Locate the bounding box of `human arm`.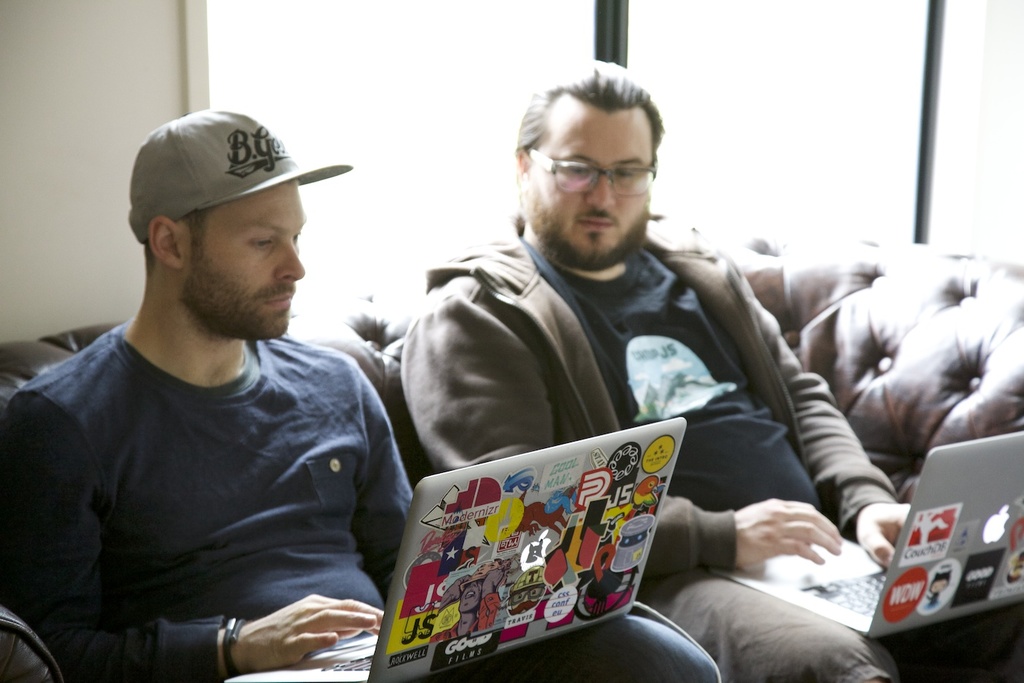
Bounding box: 348:362:419:599.
